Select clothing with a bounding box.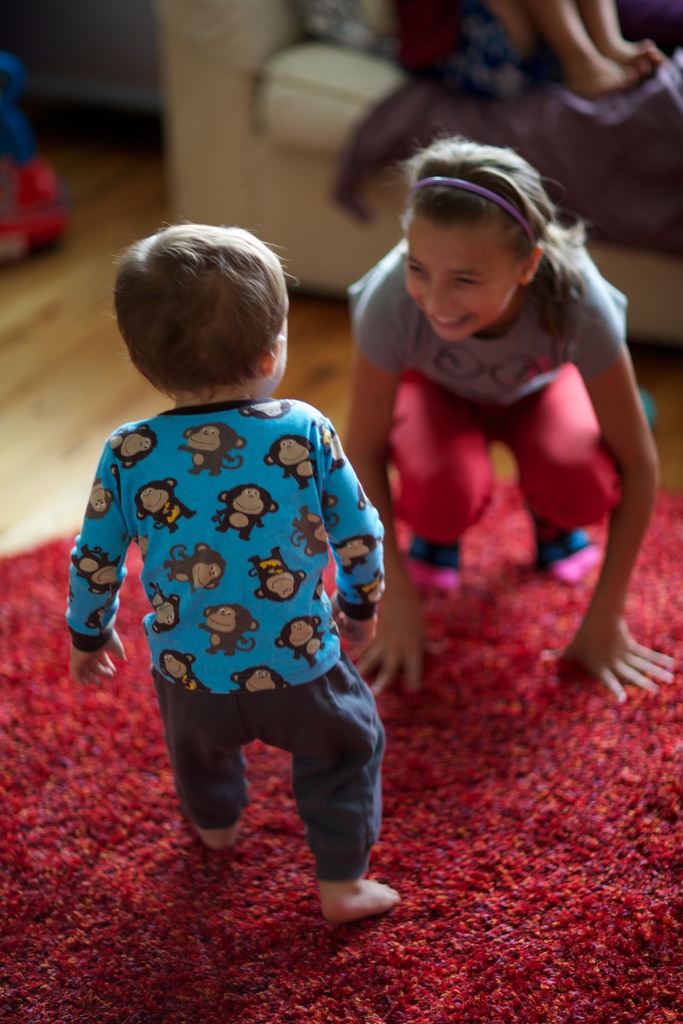
[404,227,510,344].
